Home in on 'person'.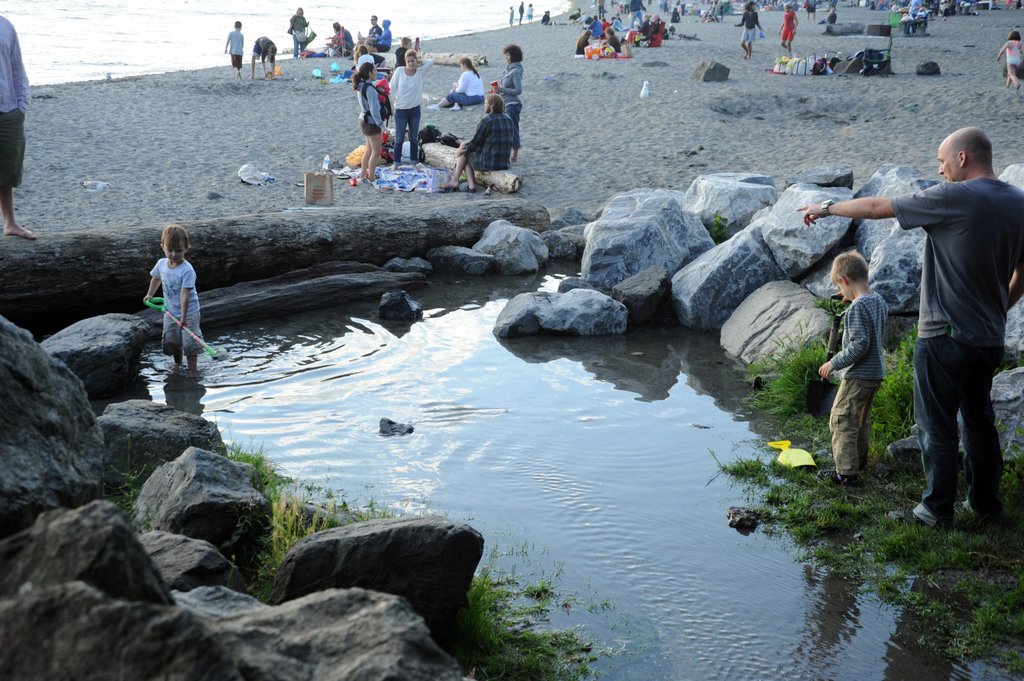
Homed in at box(321, 22, 355, 52).
